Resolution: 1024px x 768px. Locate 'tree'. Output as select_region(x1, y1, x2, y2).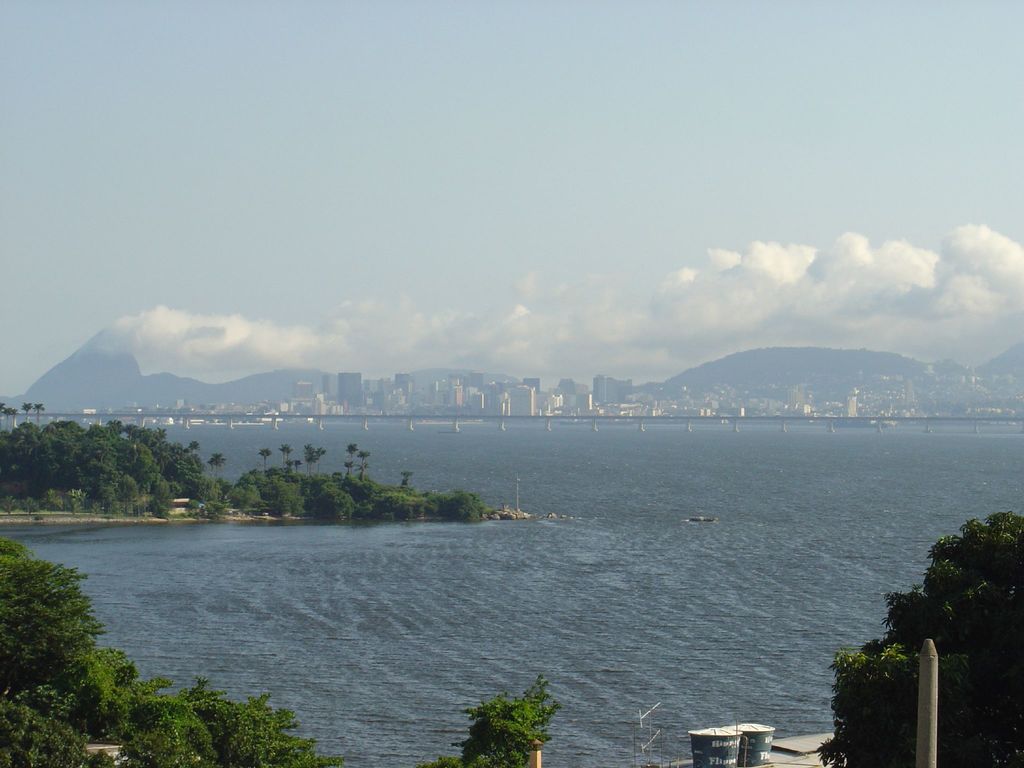
select_region(316, 449, 328, 476).
